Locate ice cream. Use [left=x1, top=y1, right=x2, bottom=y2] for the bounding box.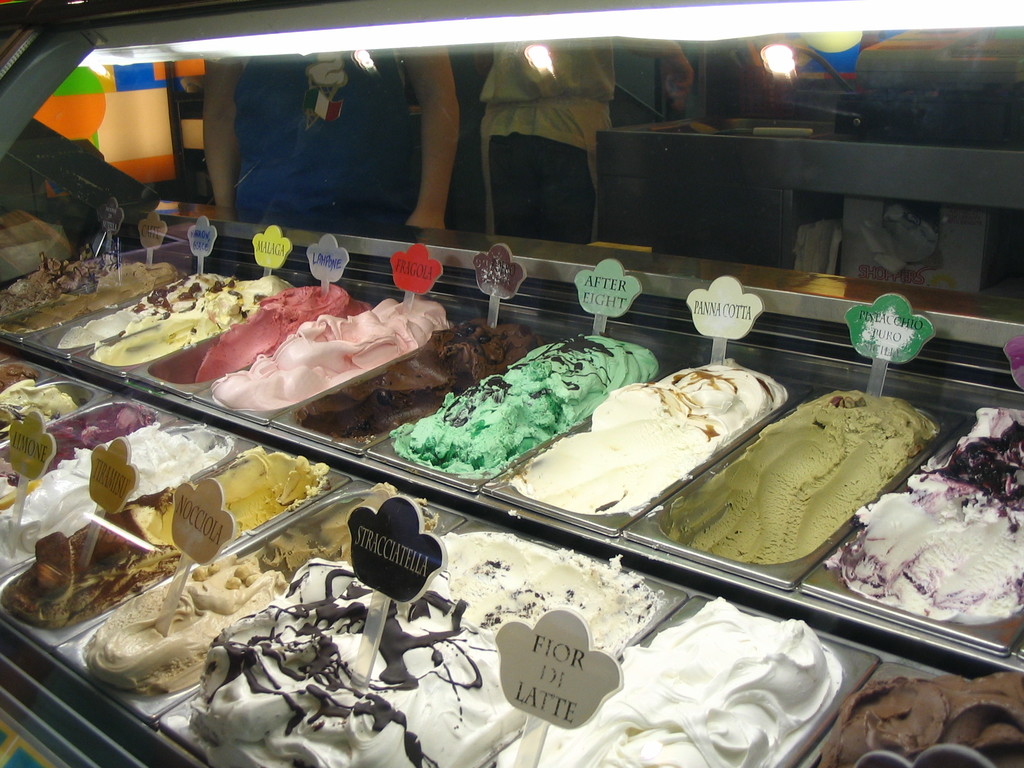
[left=211, top=294, right=449, bottom=407].
